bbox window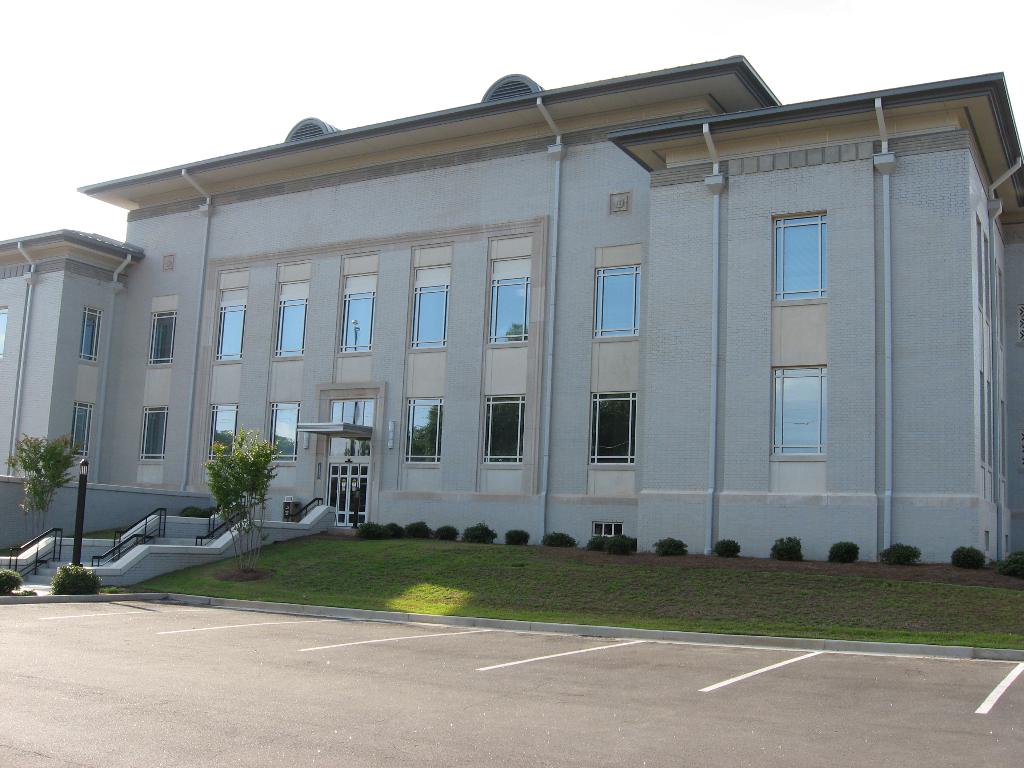
crop(411, 280, 451, 348)
